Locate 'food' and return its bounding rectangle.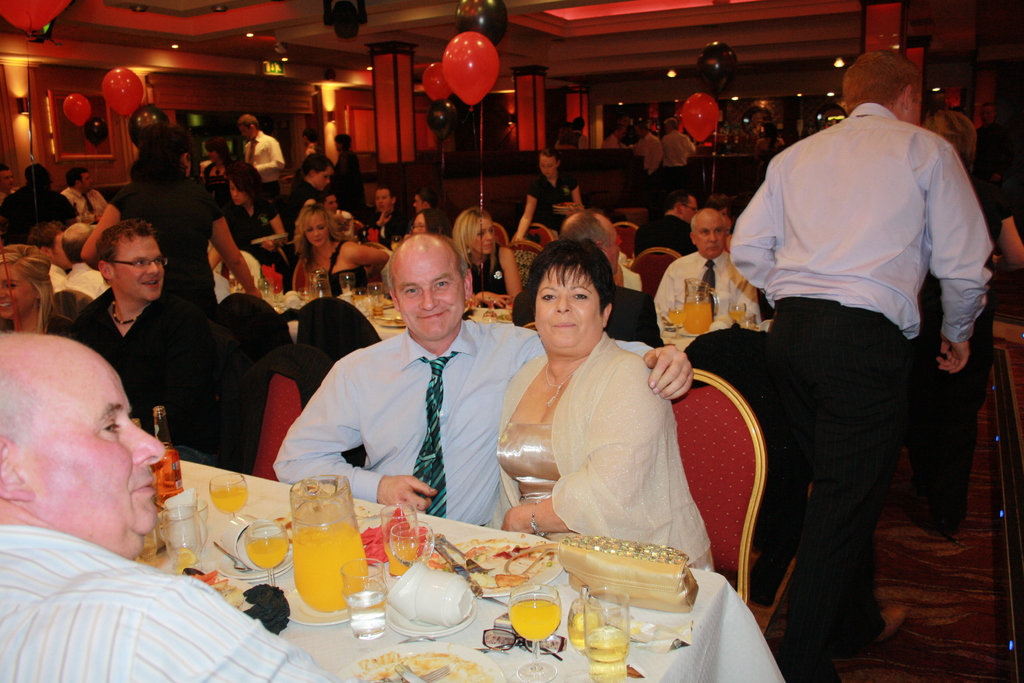
box=[172, 547, 248, 604].
